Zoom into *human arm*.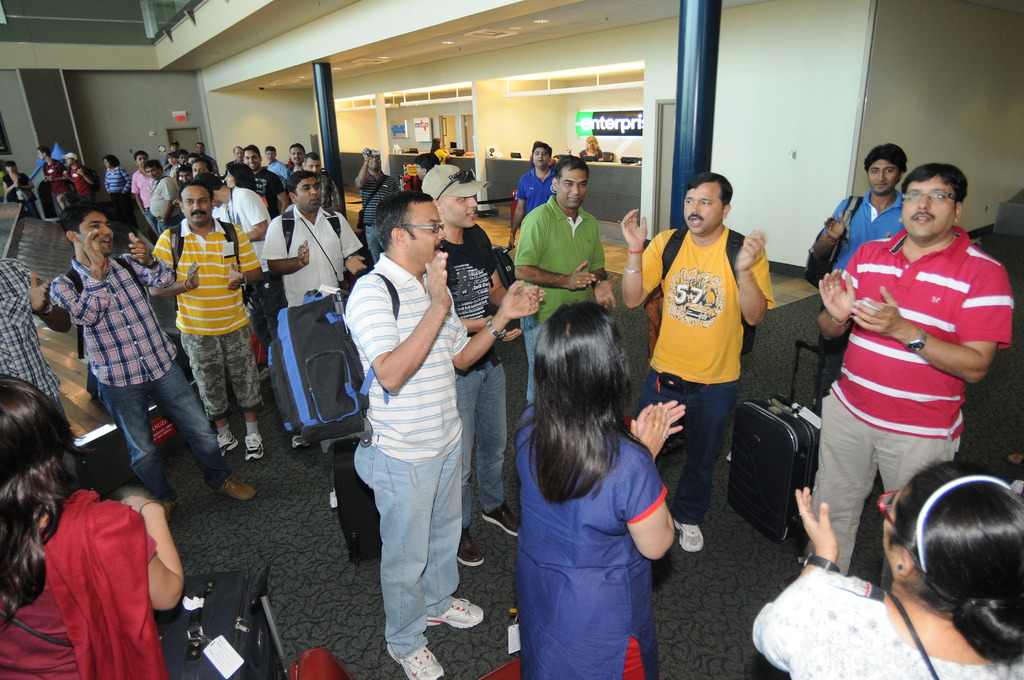
Zoom target: crop(729, 227, 779, 329).
